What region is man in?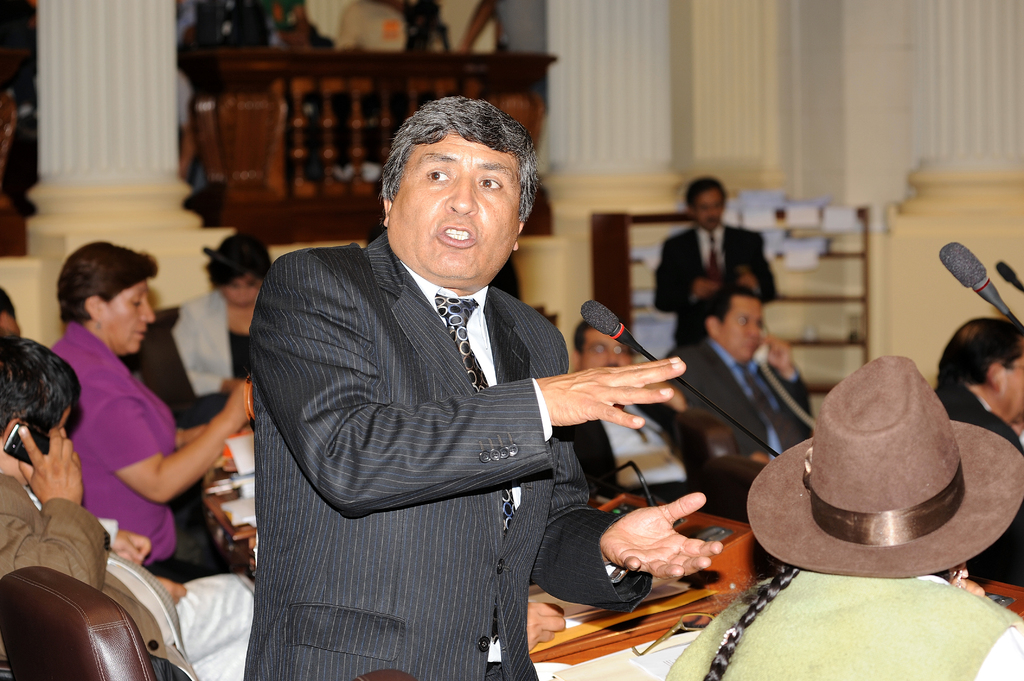
x1=234, y1=91, x2=722, y2=680.
